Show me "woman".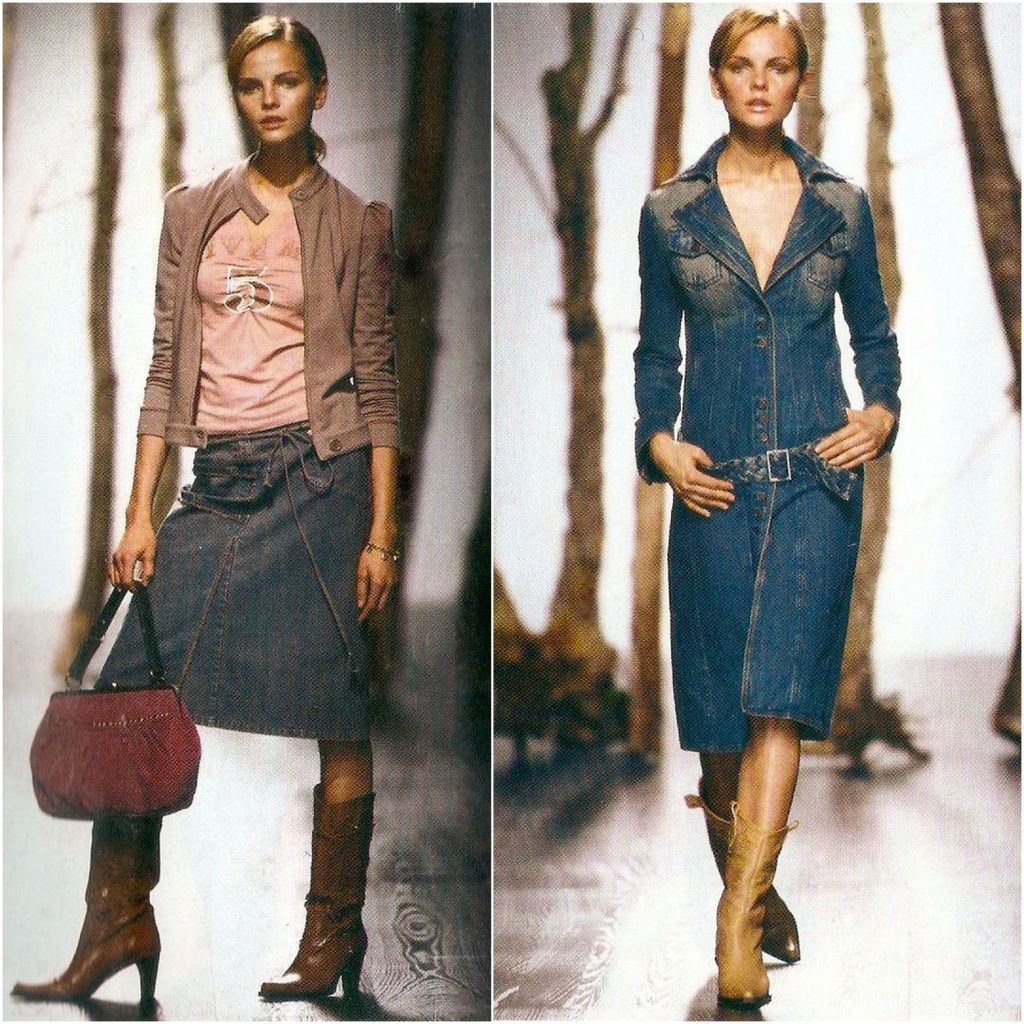
"woman" is here: box(12, 7, 405, 999).
